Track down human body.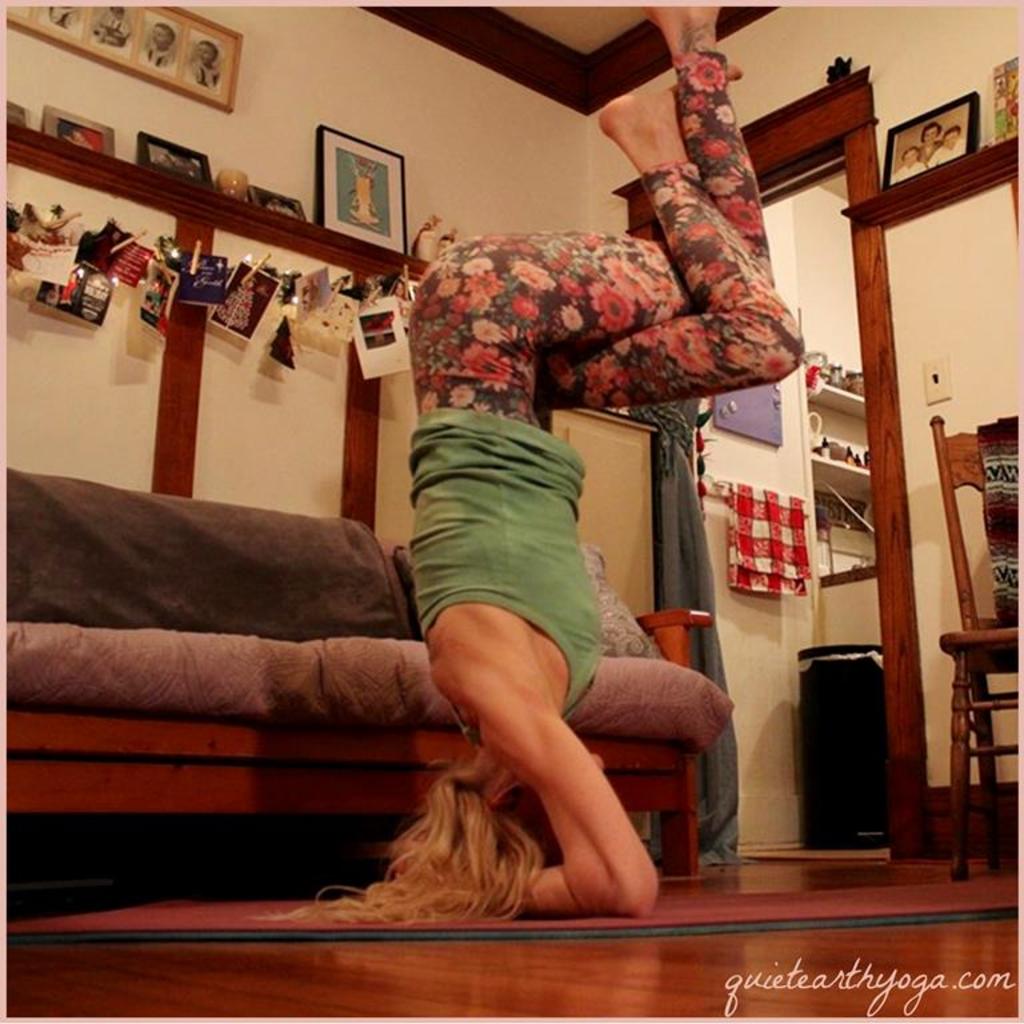
Tracked to pyautogui.locateOnScreen(889, 147, 927, 185).
